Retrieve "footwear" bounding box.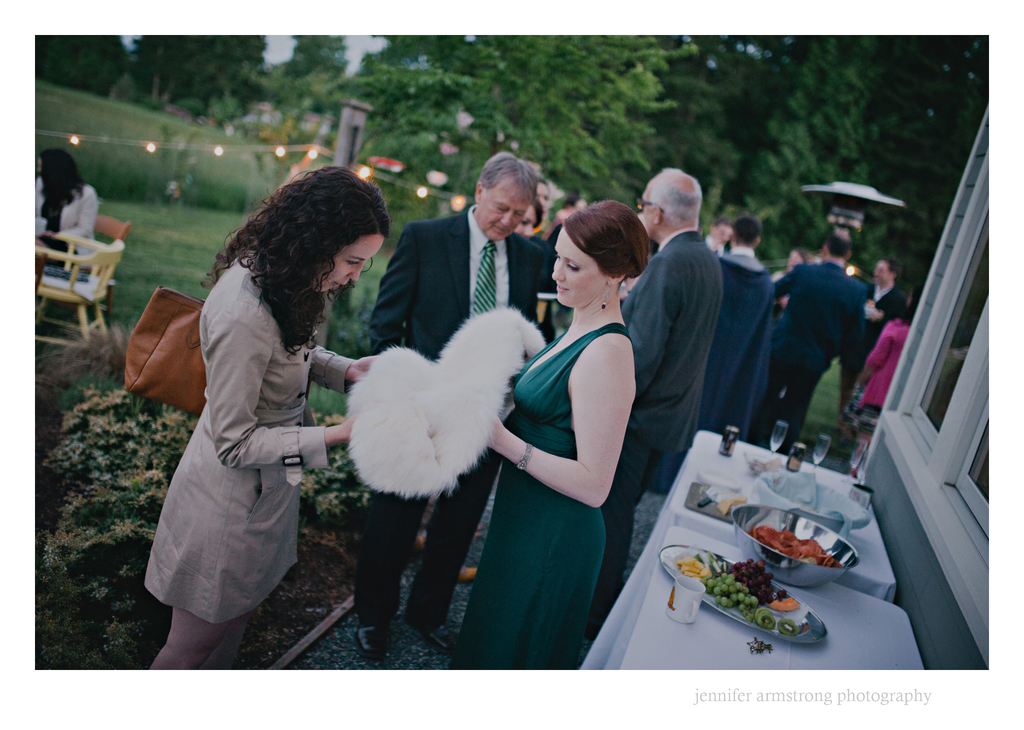
Bounding box: 355 622 391 662.
